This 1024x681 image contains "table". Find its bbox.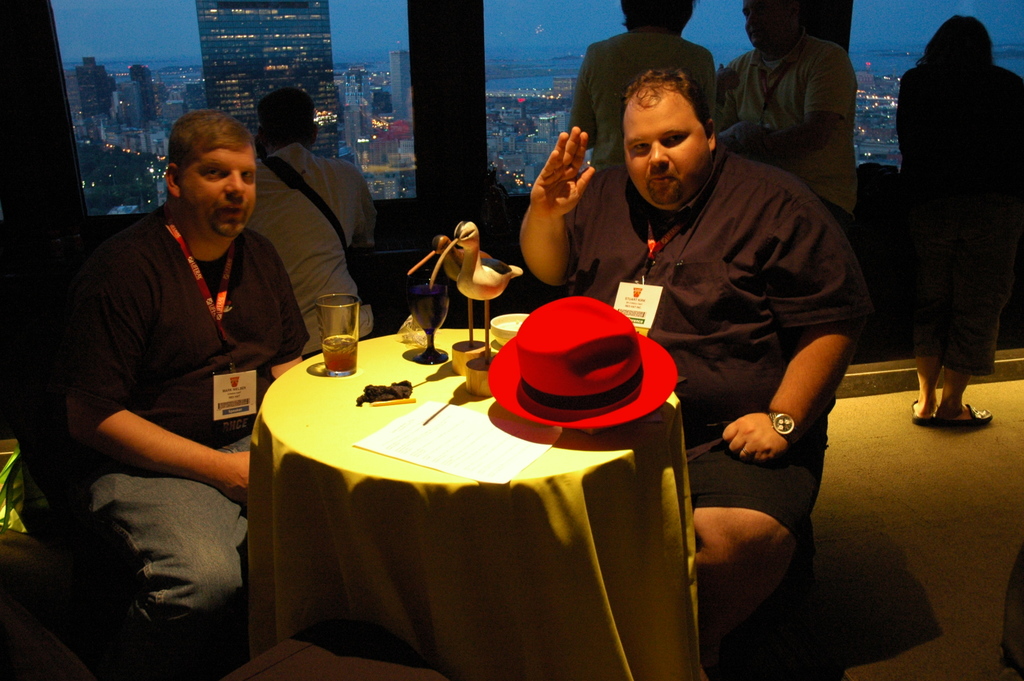
255 316 695 680.
